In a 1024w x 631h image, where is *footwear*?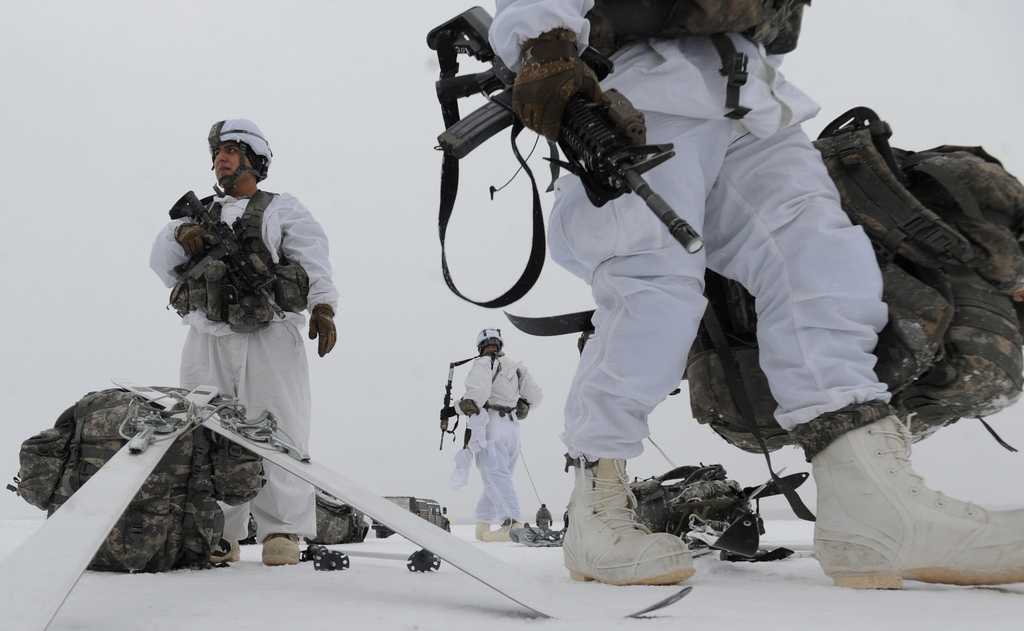
[476,518,495,541].
